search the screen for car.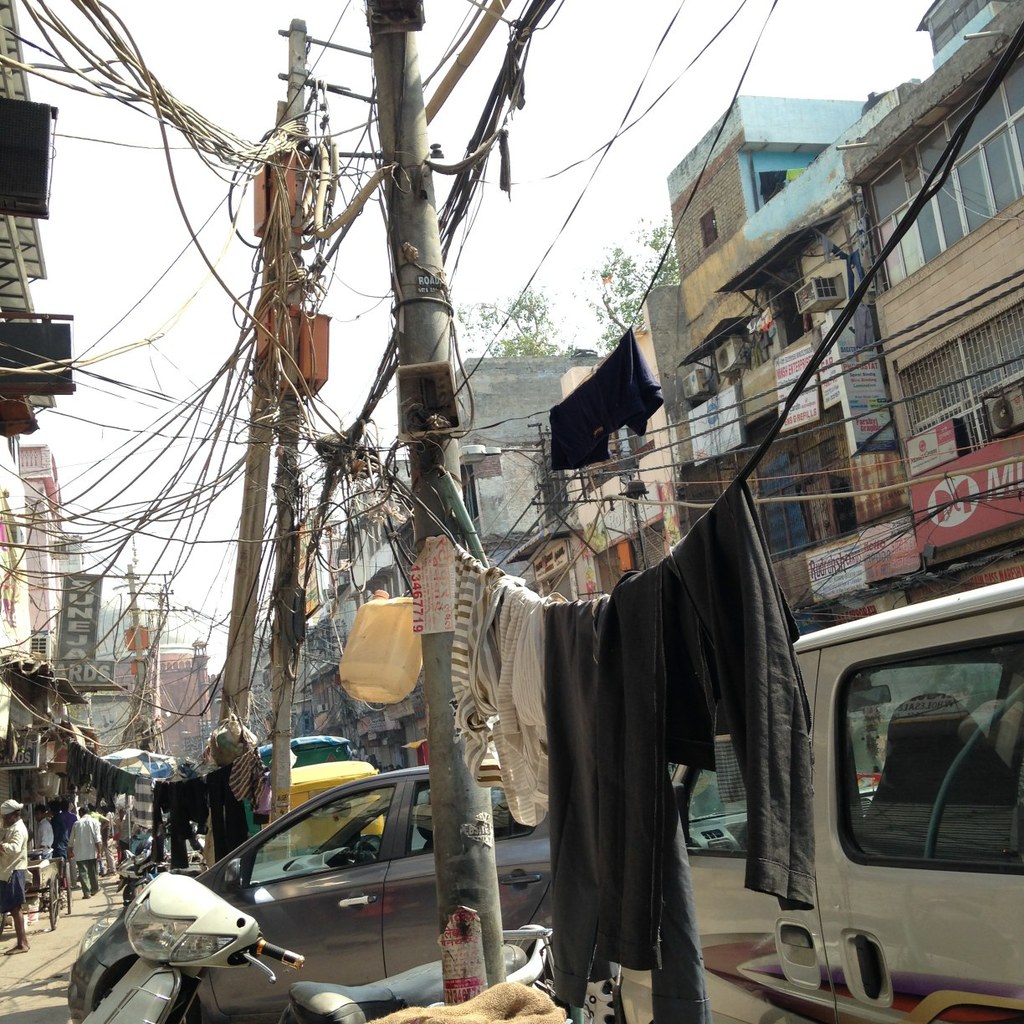
Found at (x1=59, y1=755, x2=553, y2=1023).
